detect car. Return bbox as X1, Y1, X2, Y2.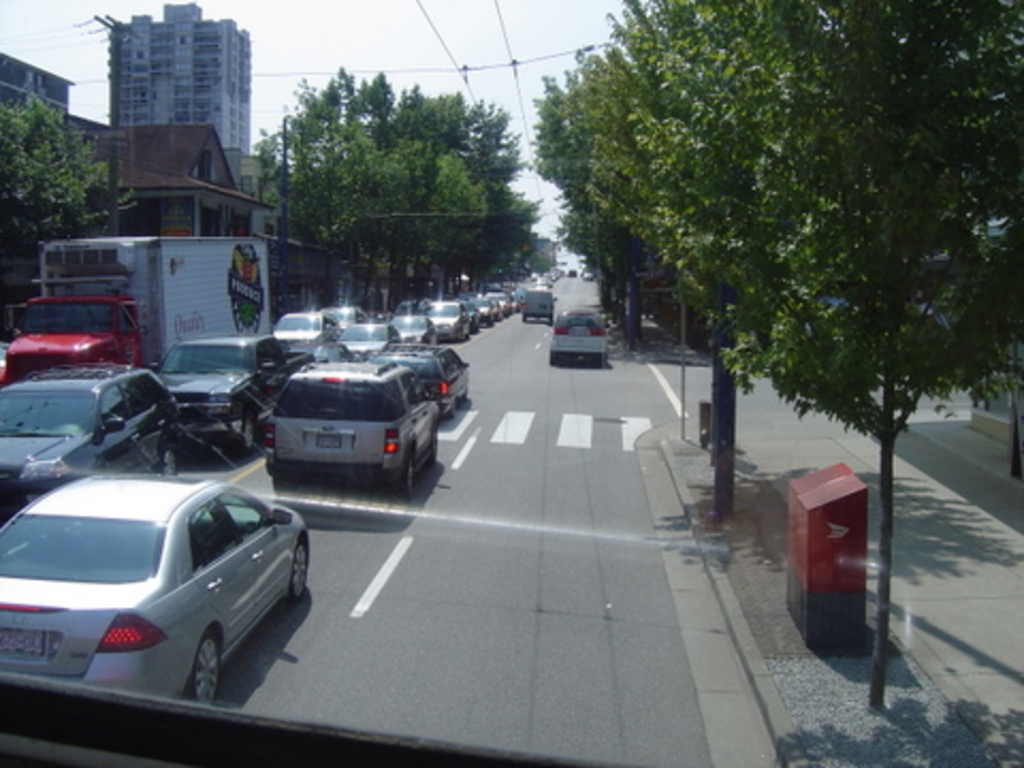
0, 465, 309, 704.
